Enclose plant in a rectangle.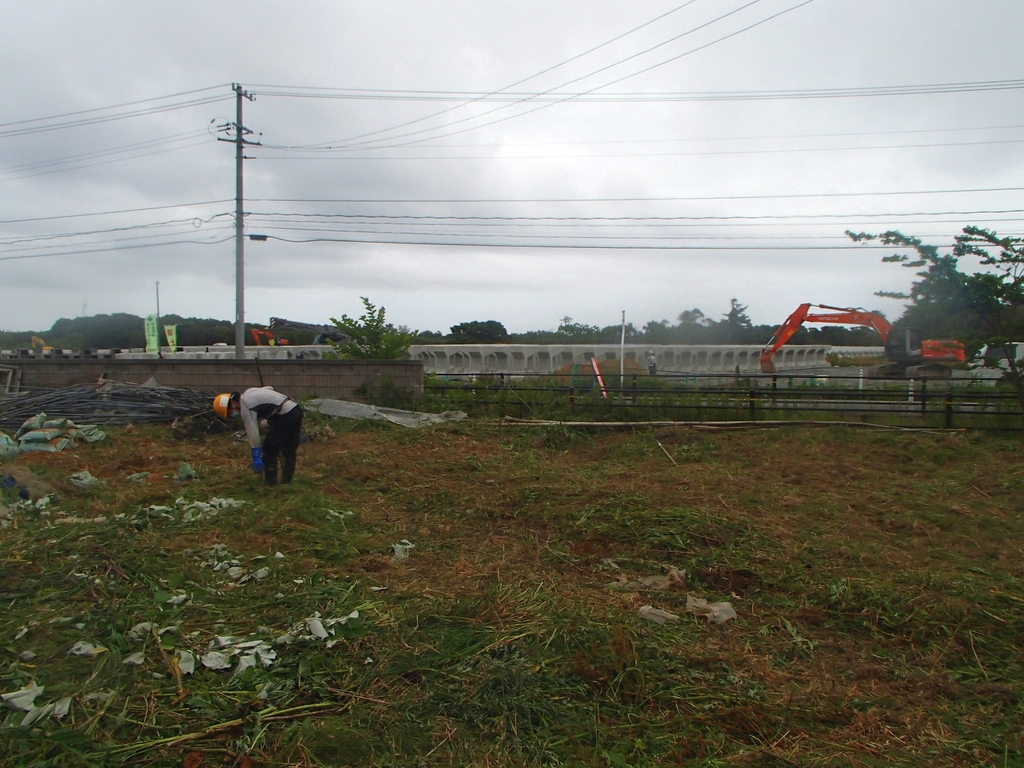
Rect(325, 292, 413, 390).
